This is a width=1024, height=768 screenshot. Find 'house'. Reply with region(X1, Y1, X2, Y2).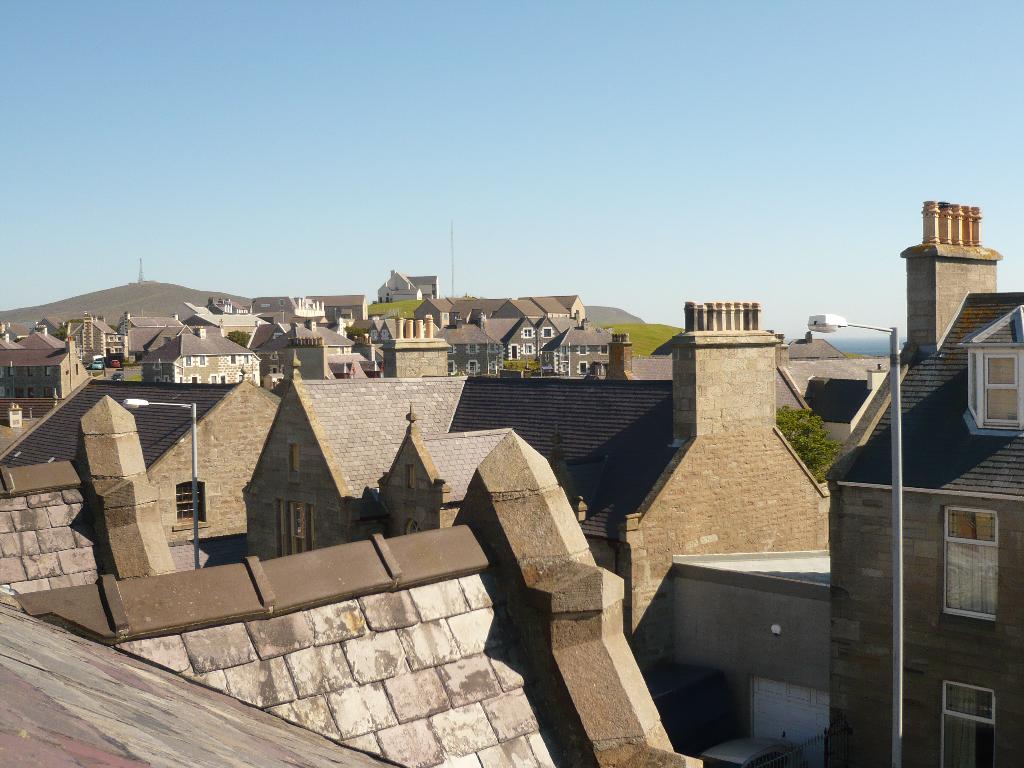
region(179, 299, 280, 345).
